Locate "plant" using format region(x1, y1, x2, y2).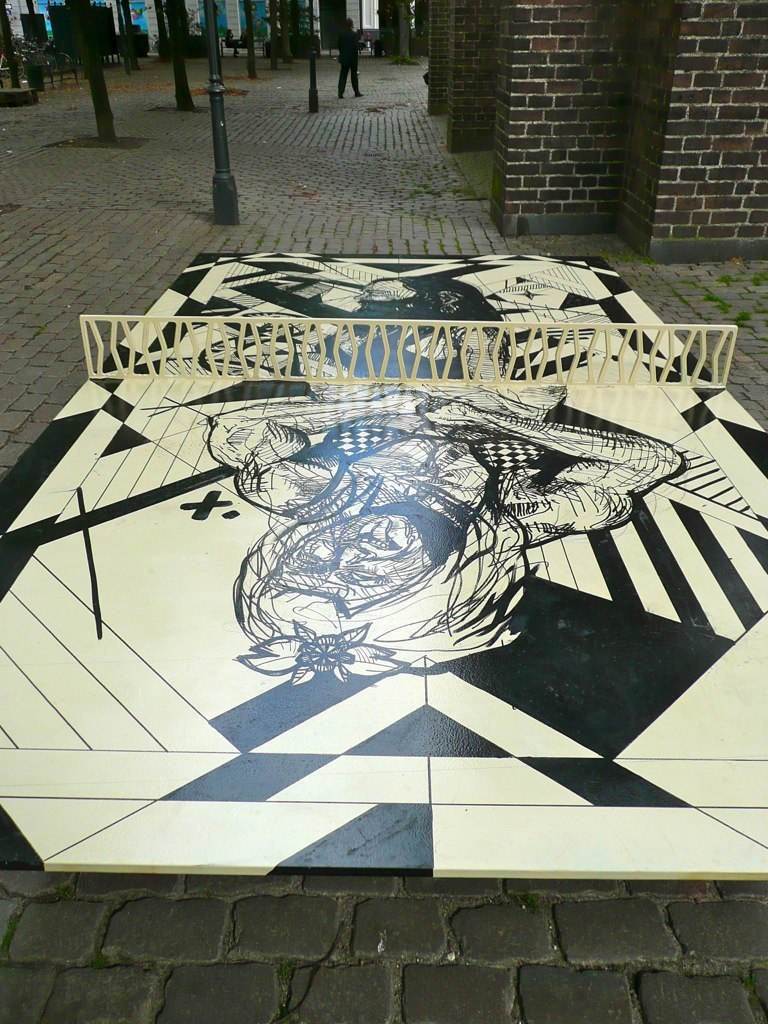
region(673, 285, 692, 308).
